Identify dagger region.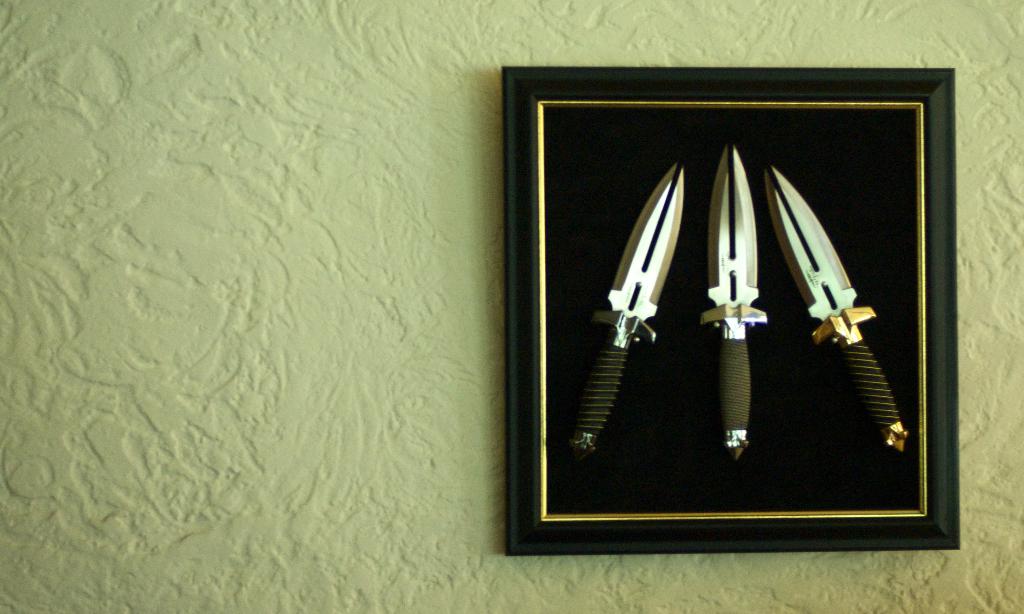
Region: (x1=699, y1=143, x2=769, y2=456).
